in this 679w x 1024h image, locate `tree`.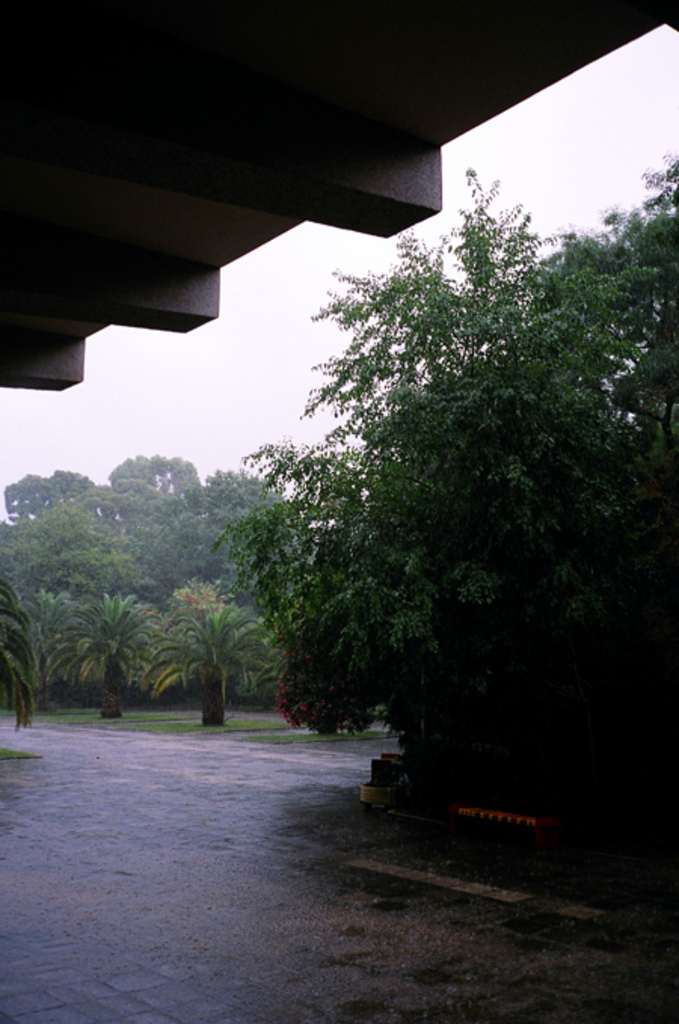
Bounding box: [45, 594, 164, 721].
